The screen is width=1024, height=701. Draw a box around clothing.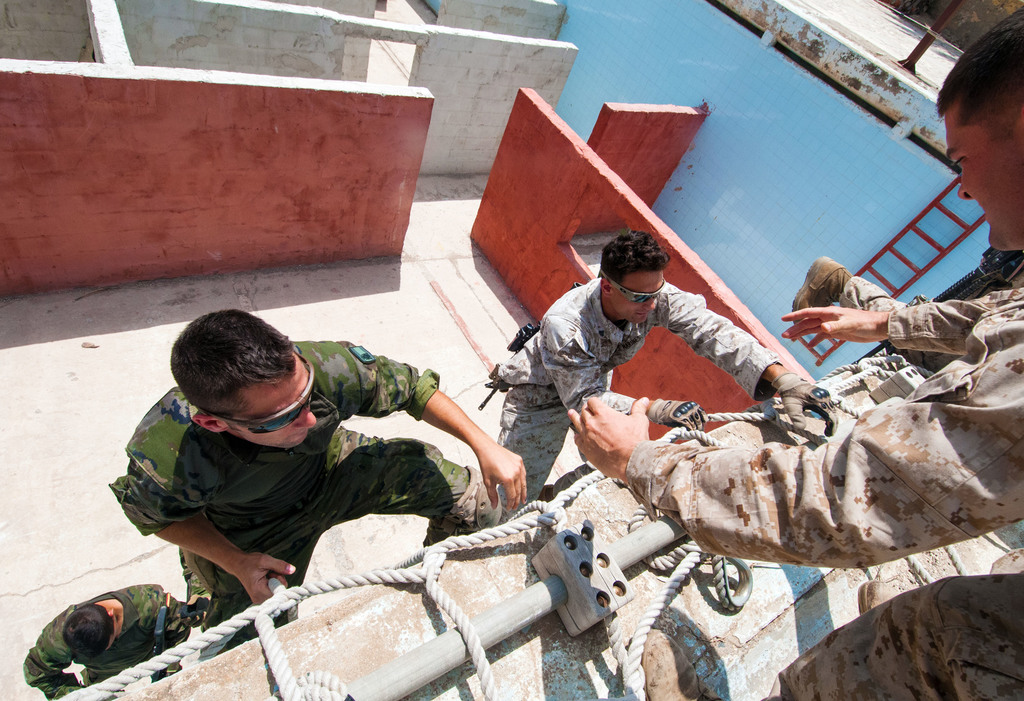
(605, 243, 1023, 700).
